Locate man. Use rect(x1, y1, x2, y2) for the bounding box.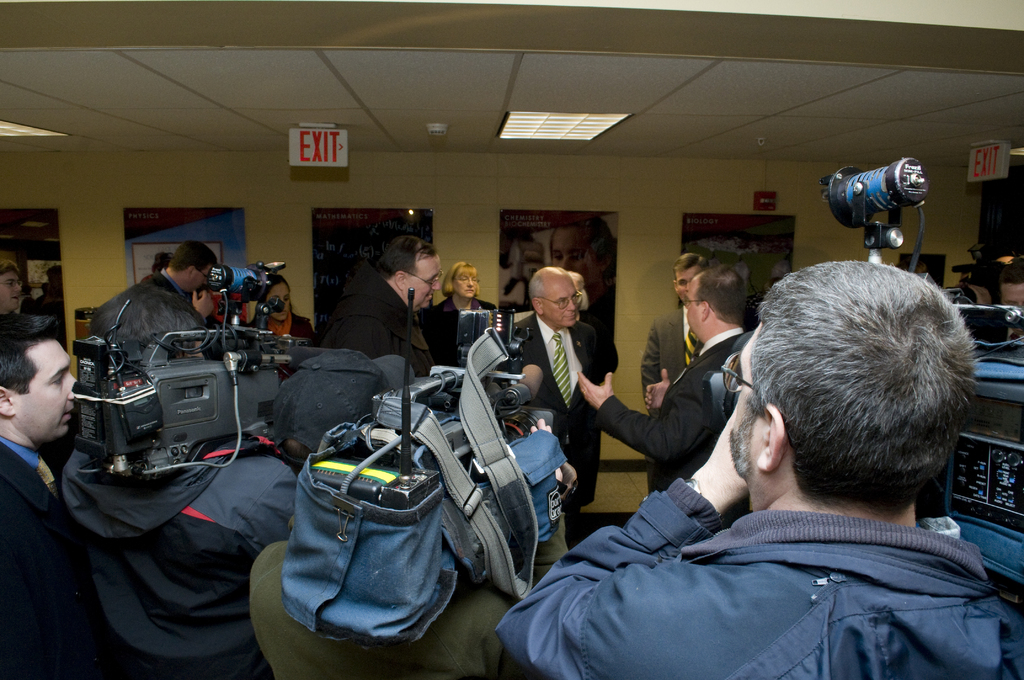
rect(507, 257, 593, 551).
